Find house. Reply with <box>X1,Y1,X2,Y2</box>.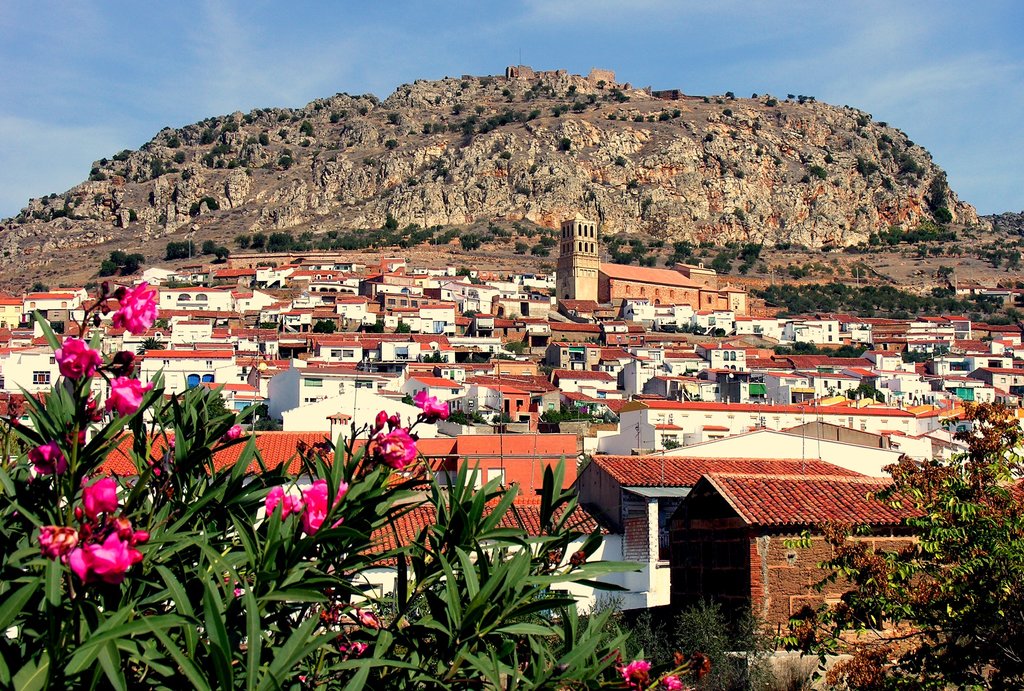
<box>961,319,1023,349</box>.
